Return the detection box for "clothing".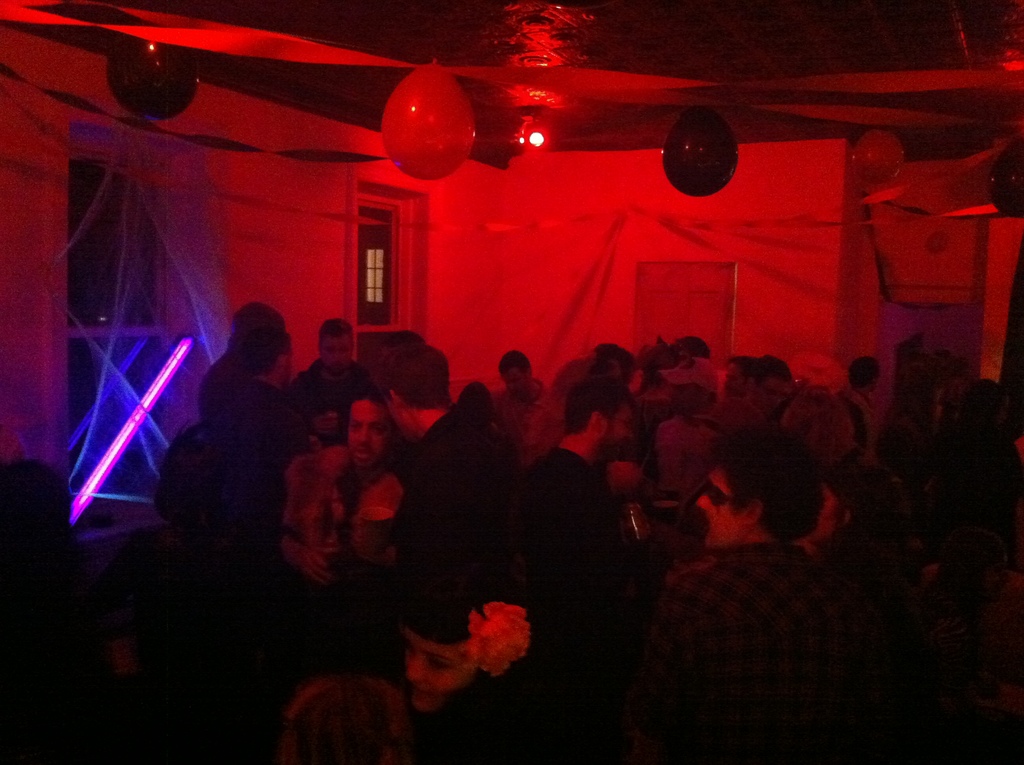
BBox(633, 544, 876, 764).
